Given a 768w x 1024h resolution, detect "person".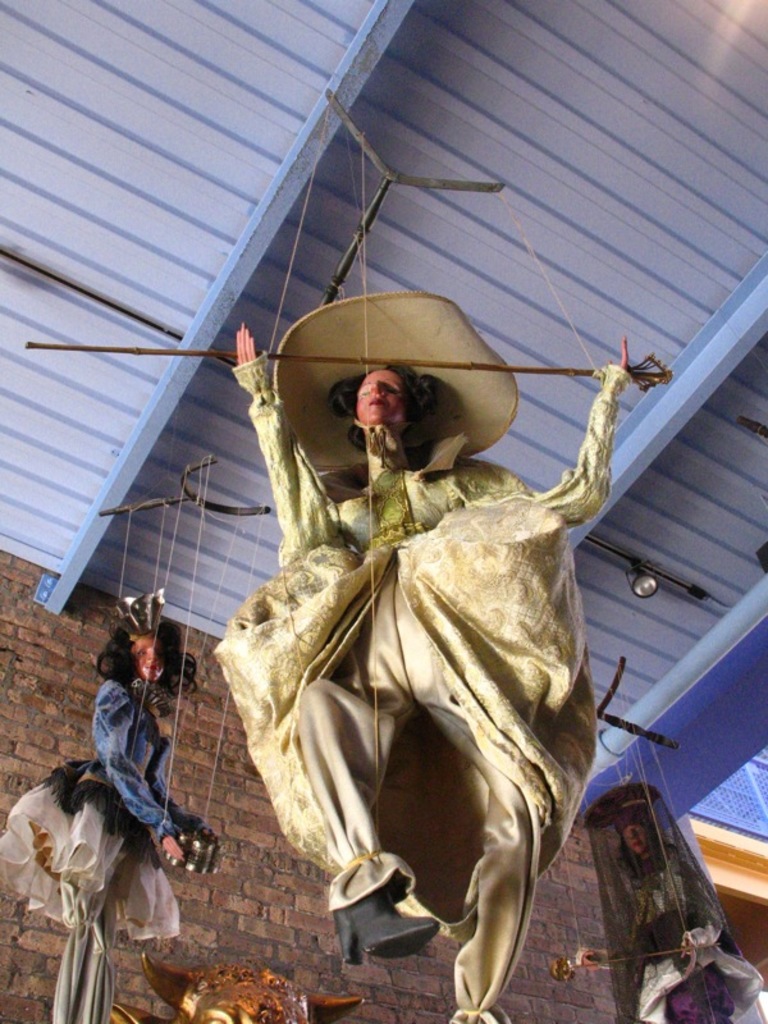
left=202, top=227, right=643, bottom=1019.
